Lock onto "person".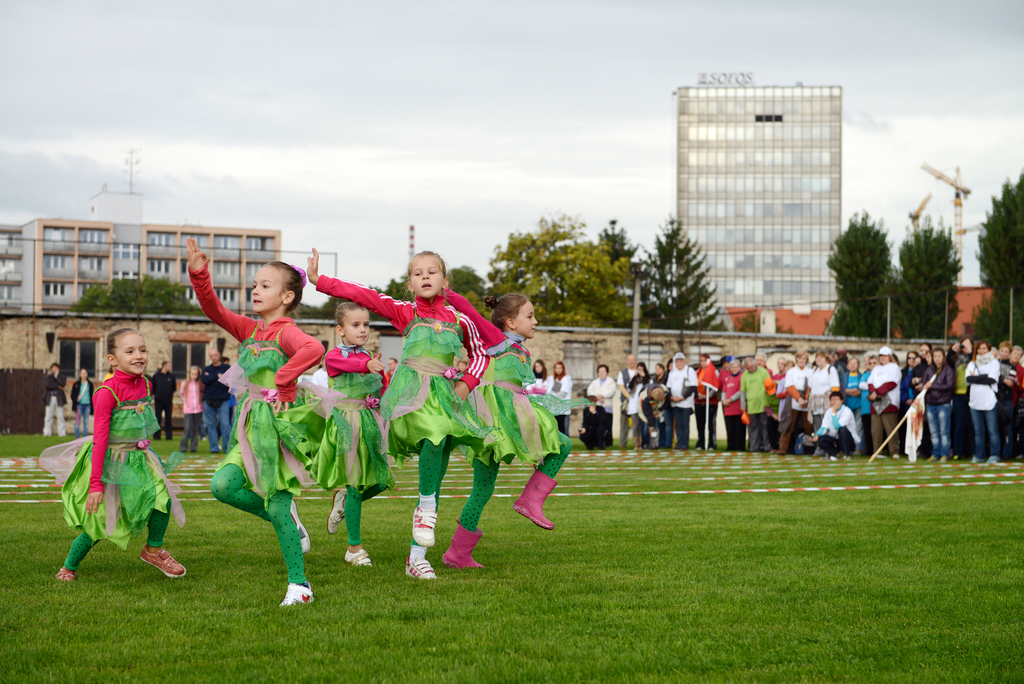
Locked: x1=820 y1=391 x2=868 y2=456.
